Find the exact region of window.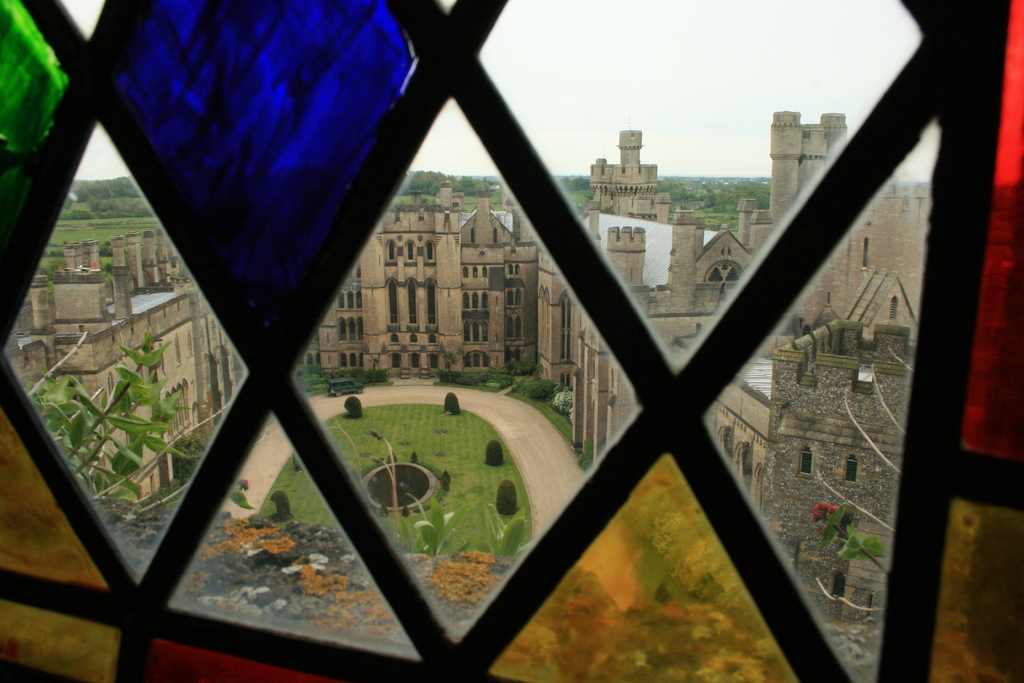
Exact region: box(388, 334, 399, 343).
